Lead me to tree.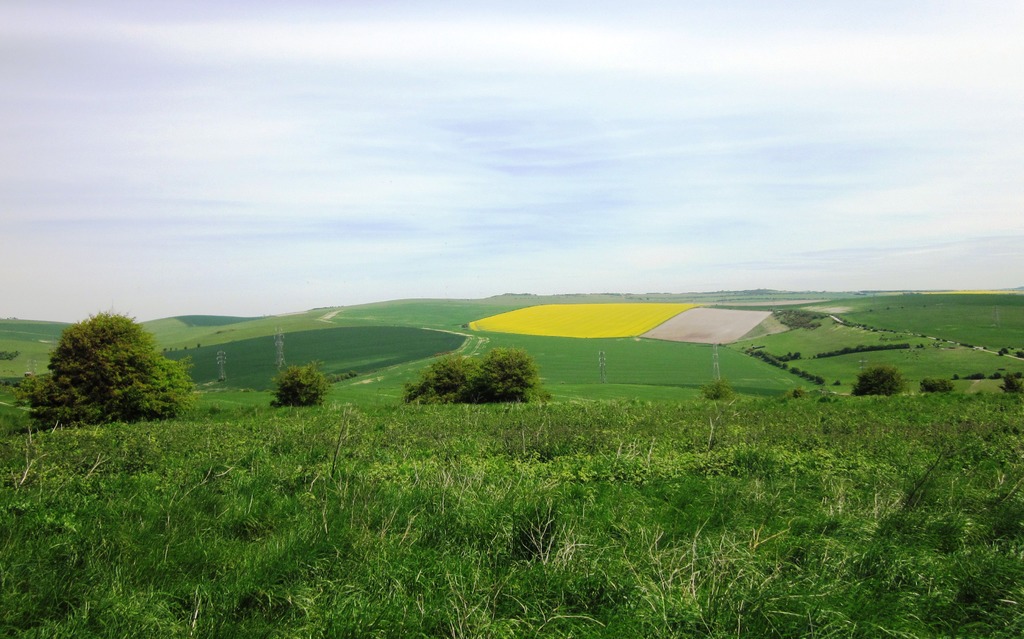
Lead to bbox(931, 370, 982, 392).
